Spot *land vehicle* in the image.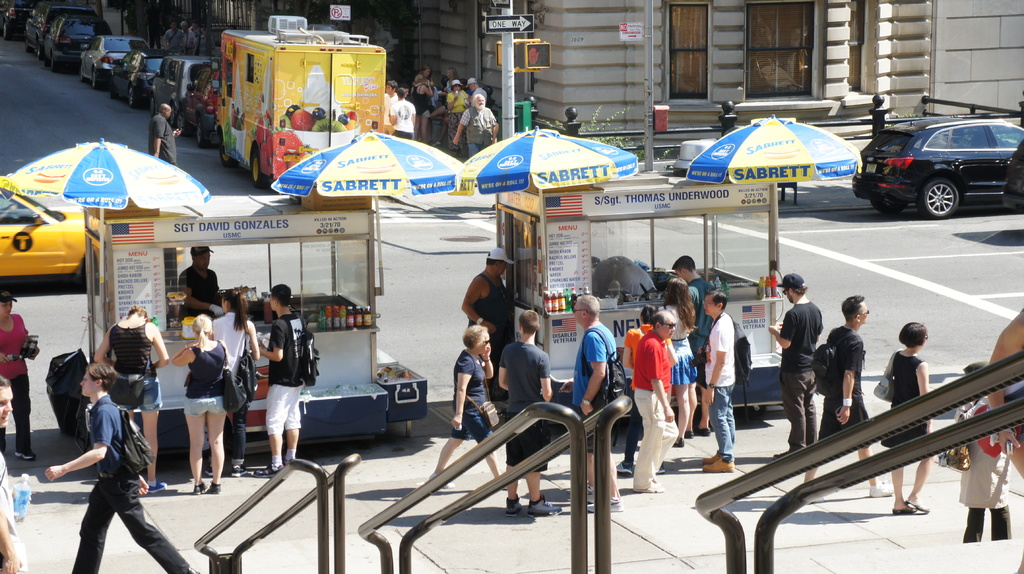
*land vehicle* found at left=148, top=52, right=217, bottom=127.
